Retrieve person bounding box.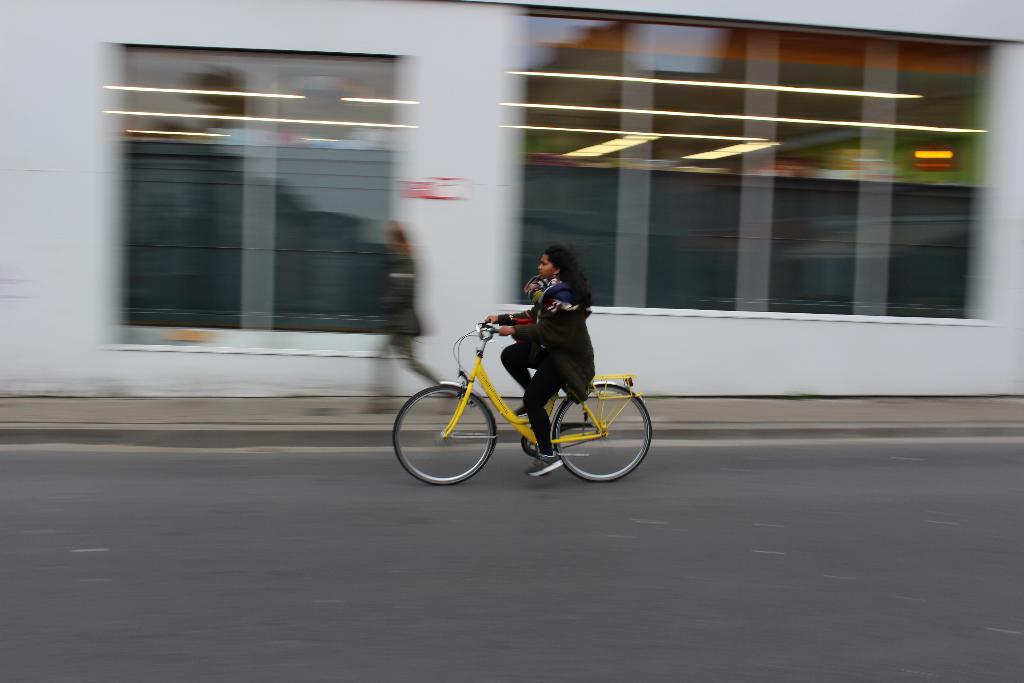
Bounding box: bbox(368, 222, 451, 414).
